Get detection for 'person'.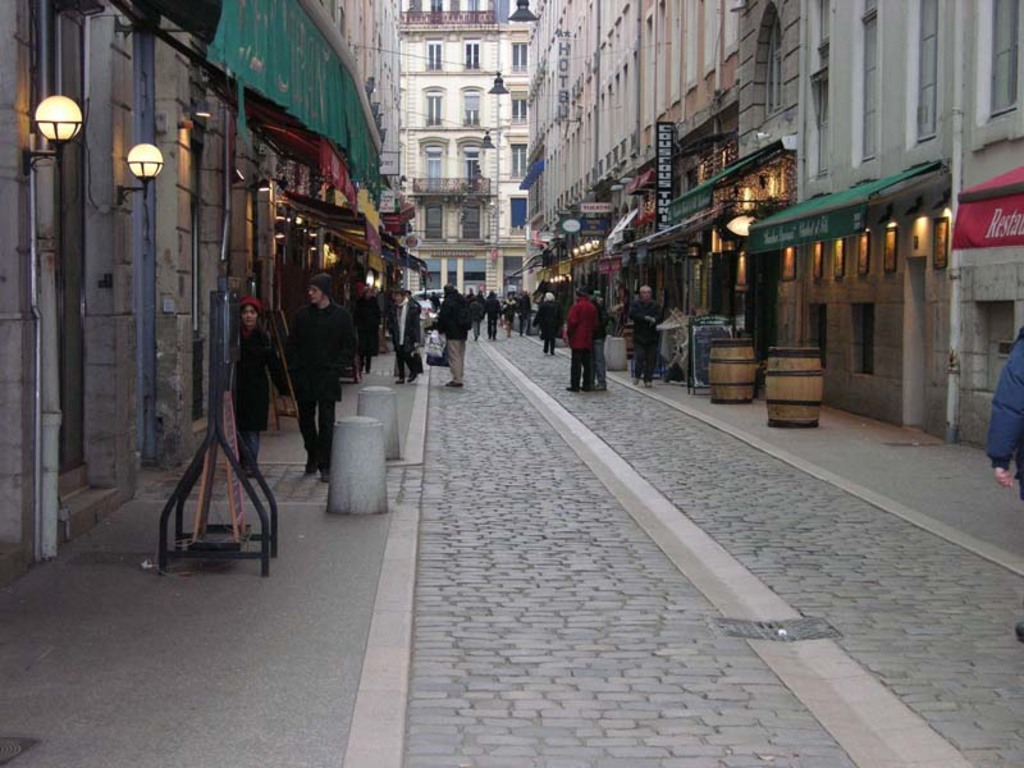
Detection: x1=228 y1=298 x2=273 y2=481.
